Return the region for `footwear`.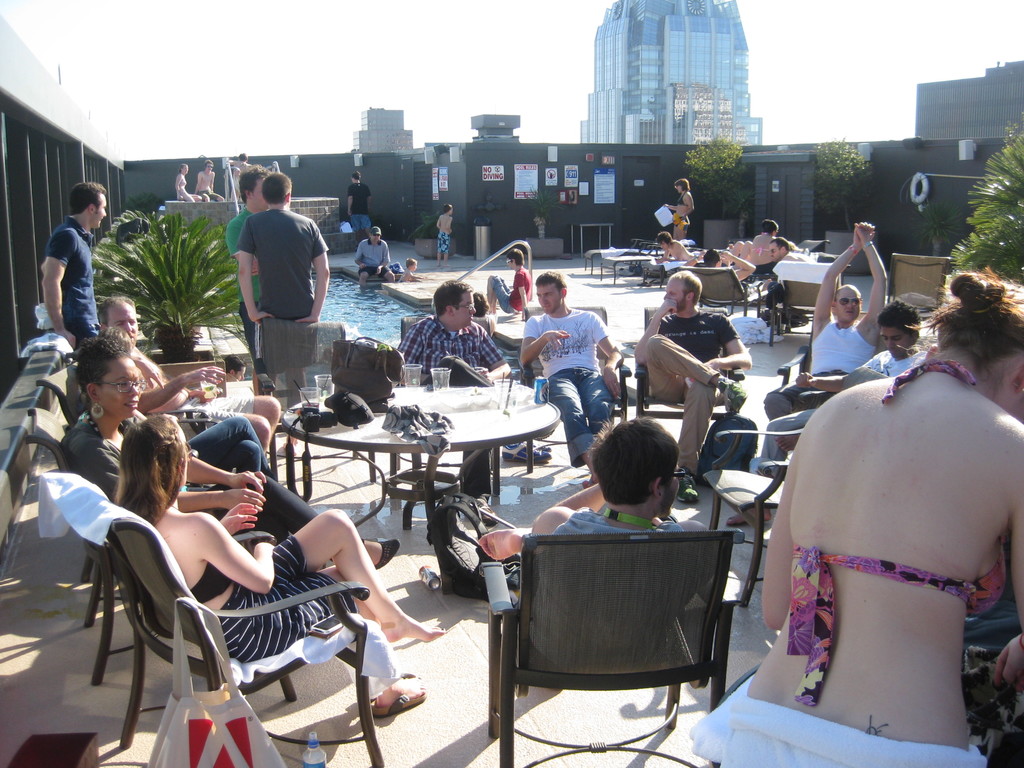
x1=276, y1=444, x2=292, y2=456.
